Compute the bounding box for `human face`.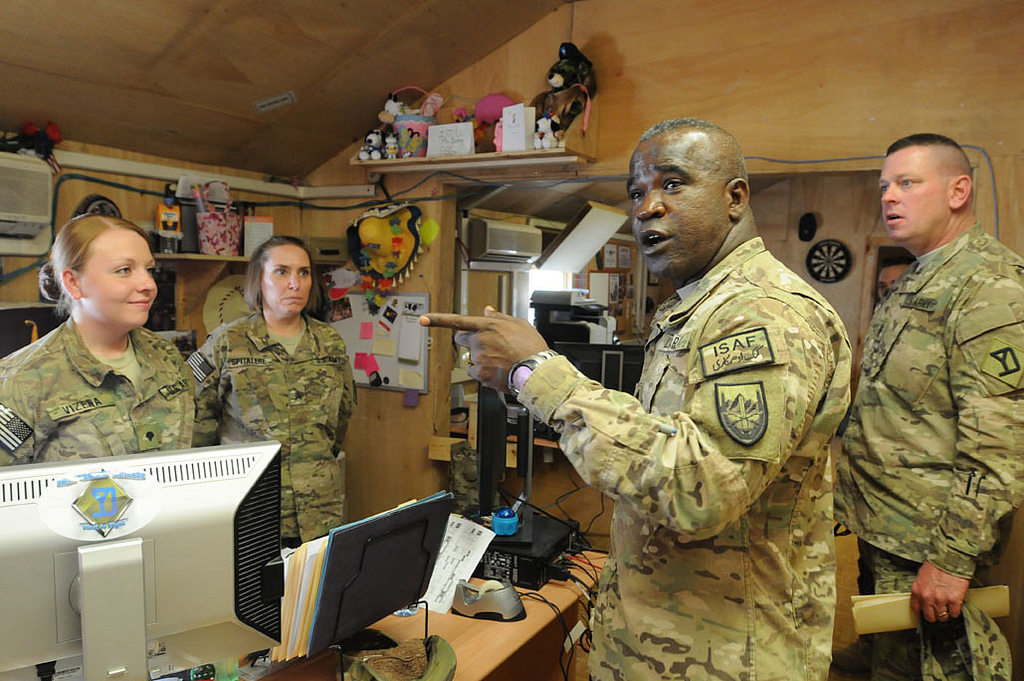
{"x1": 876, "y1": 152, "x2": 952, "y2": 243}.
